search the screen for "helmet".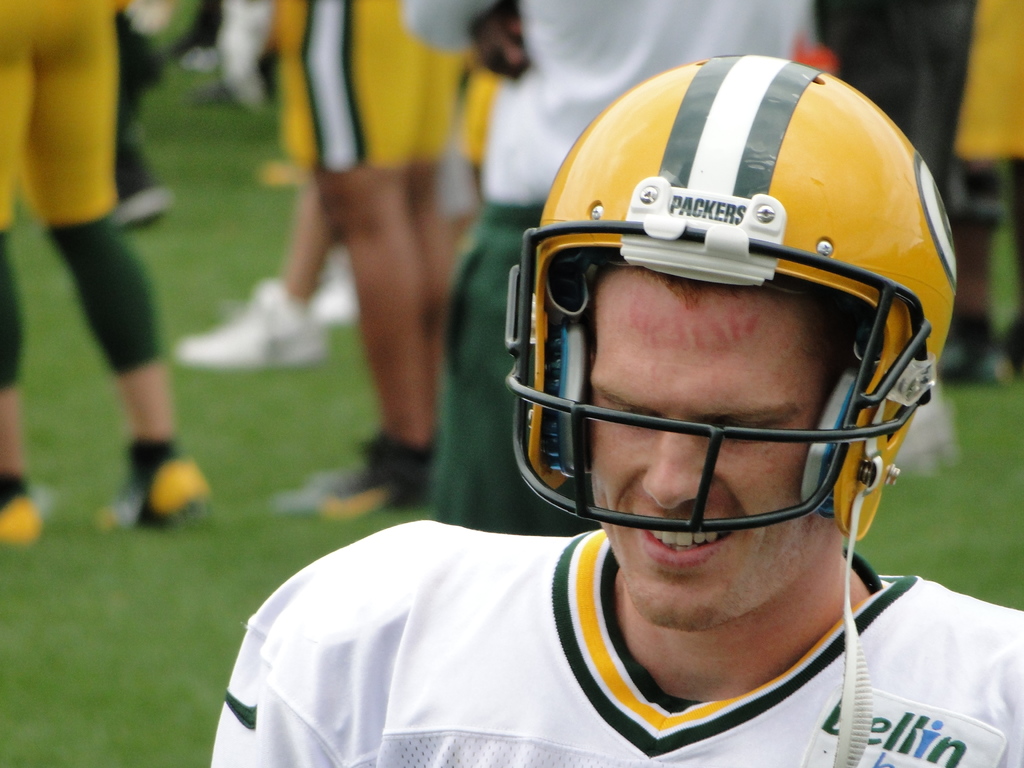
Found at pyautogui.locateOnScreen(502, 54, 962, 767).
